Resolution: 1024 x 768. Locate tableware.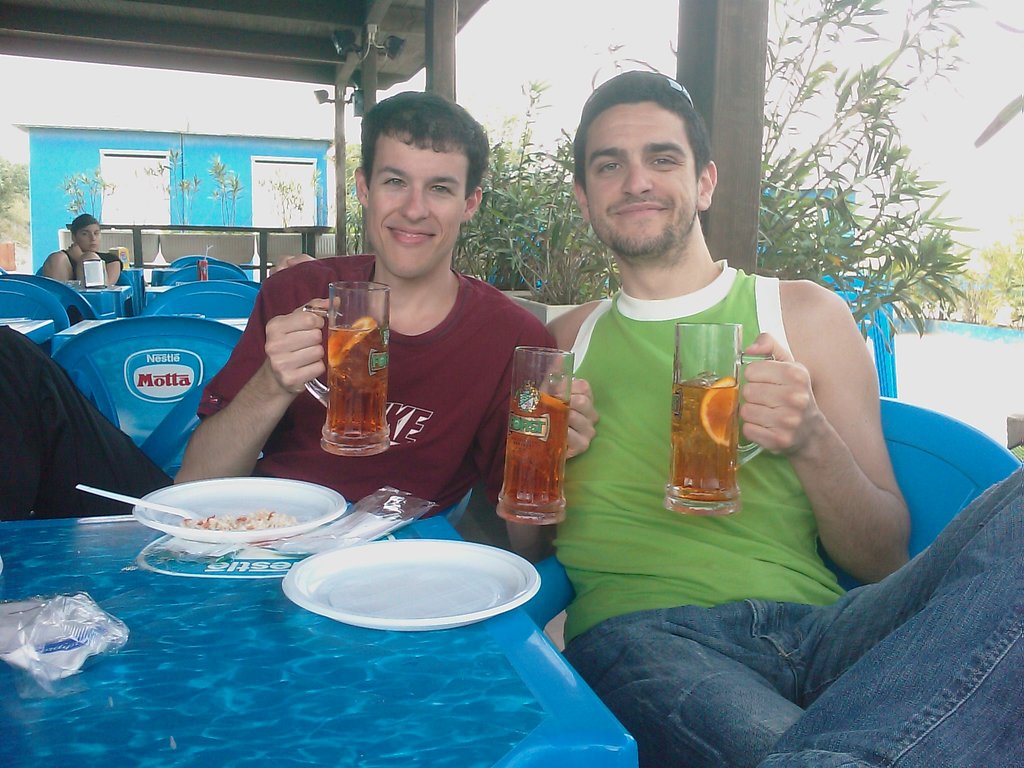
(x1=303, y1=279, x2=401, y2=467).
